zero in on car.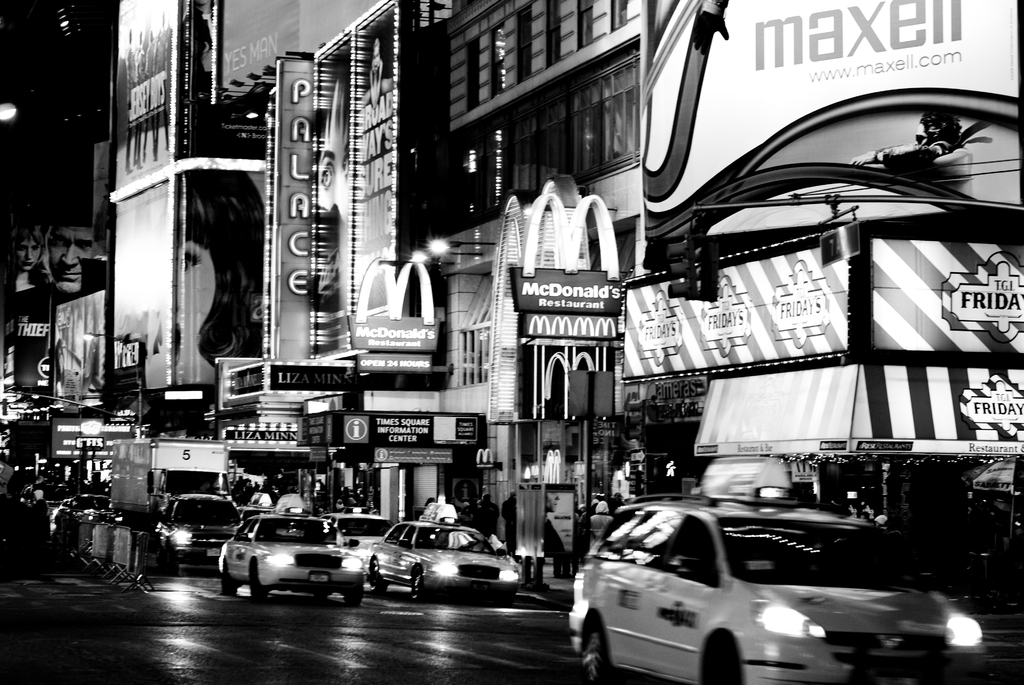
Zeroed in: 566:457:982:684.
